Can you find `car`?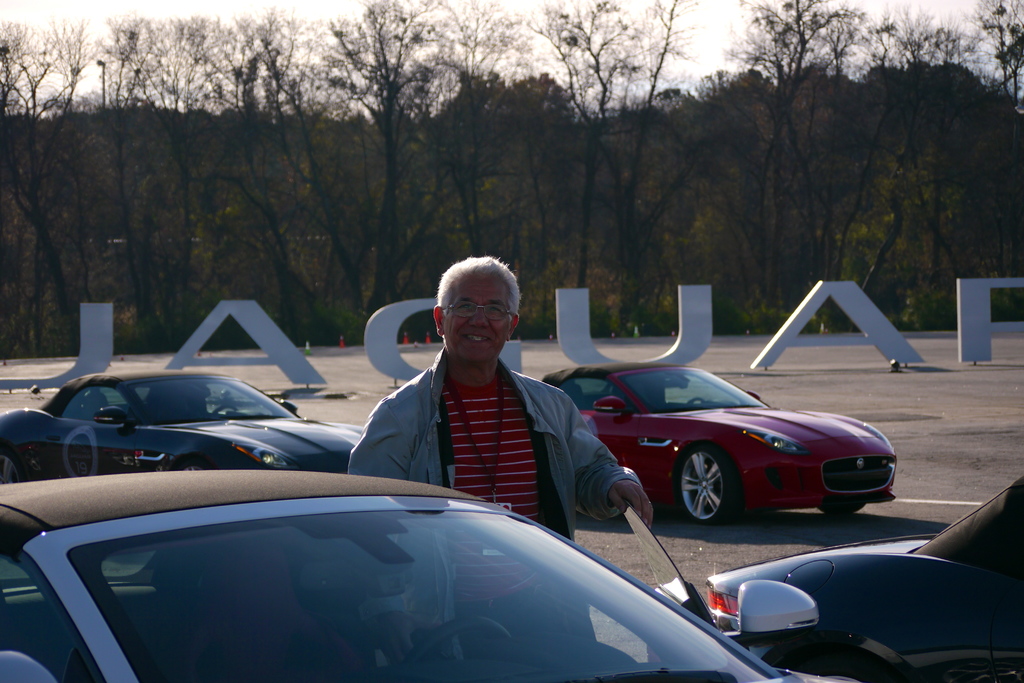
Yes, bounding box: box(704, 477, 1023, 682).
